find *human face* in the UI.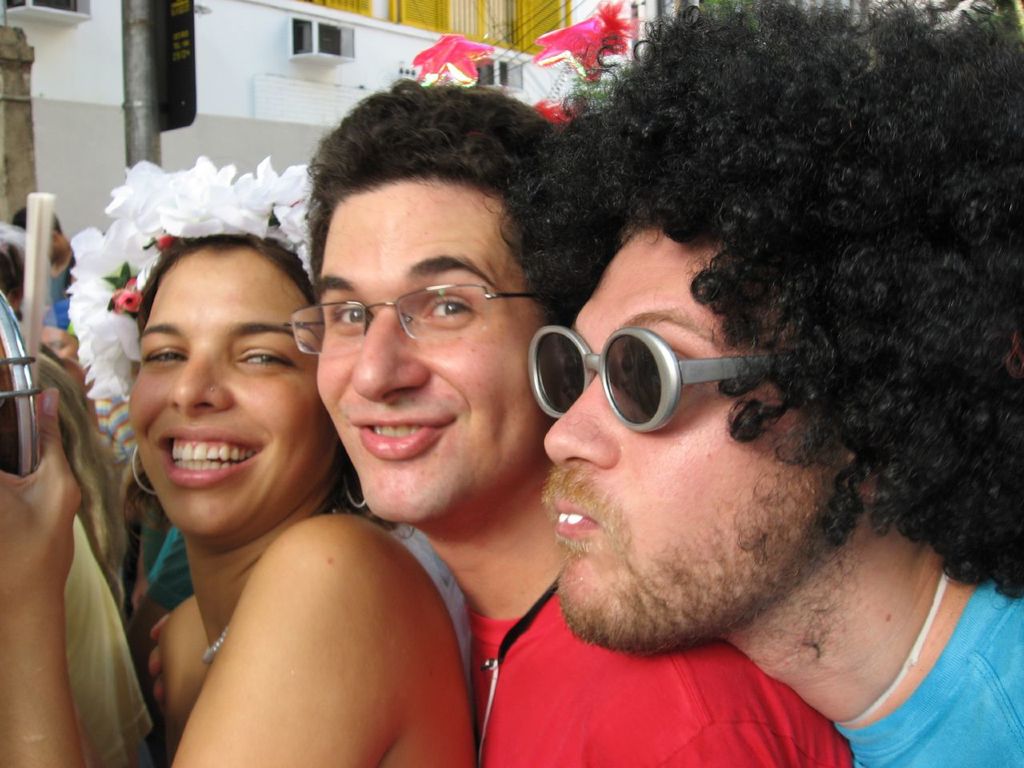
UI element at <box>129,248,333,540</box>.
